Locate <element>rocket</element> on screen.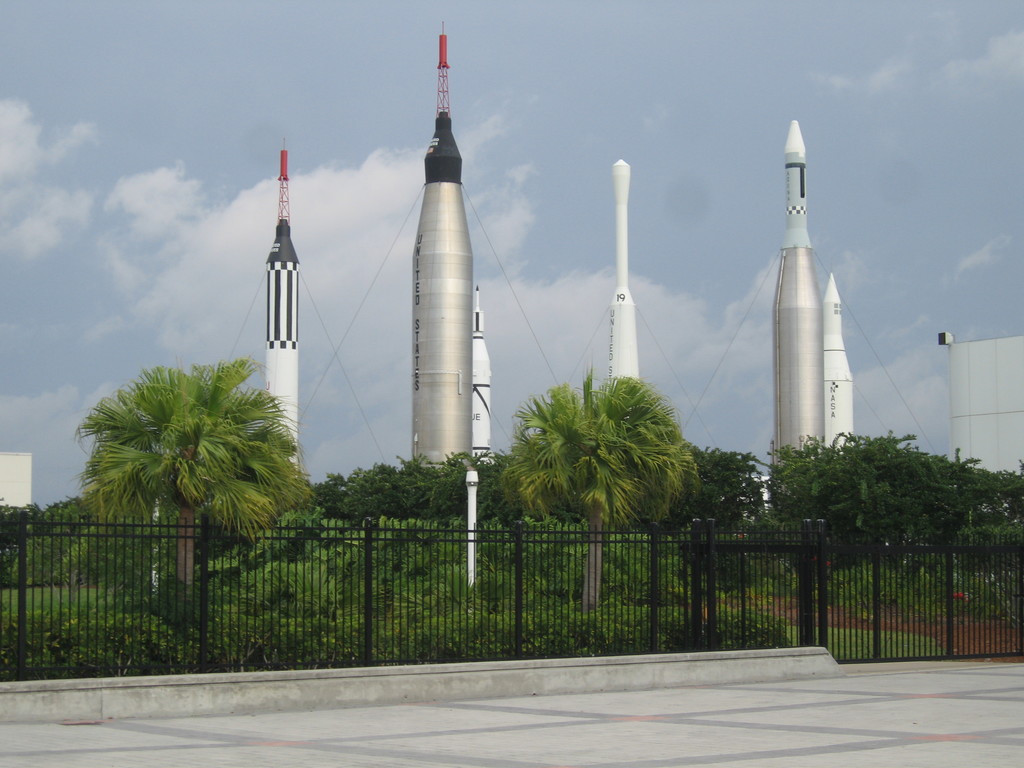
On screen at 770 122 819 471.
